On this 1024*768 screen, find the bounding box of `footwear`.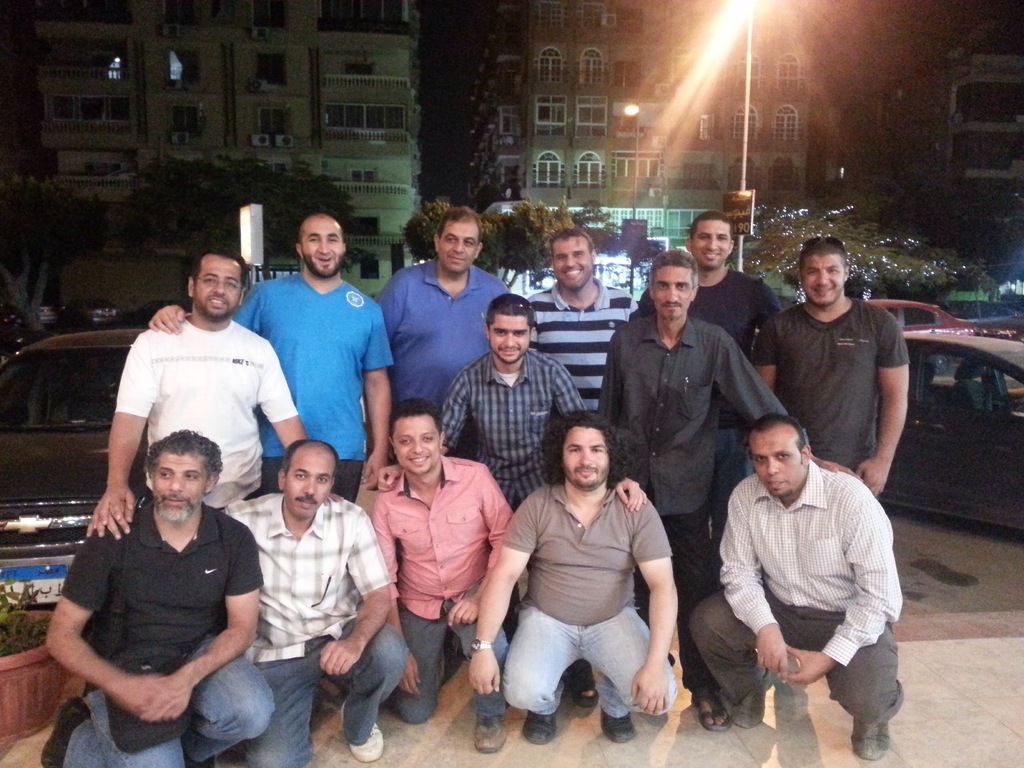
Bounding box: <region>572, 667, 599, 708</region>.
